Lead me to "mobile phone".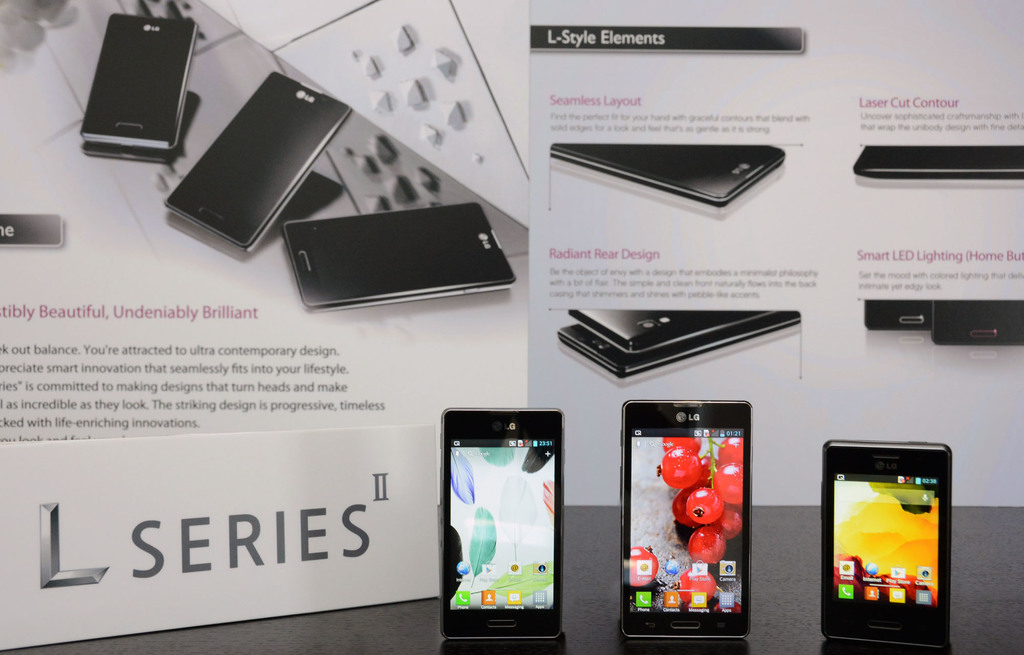
Lead to <box>436,404,564,646</box>.
